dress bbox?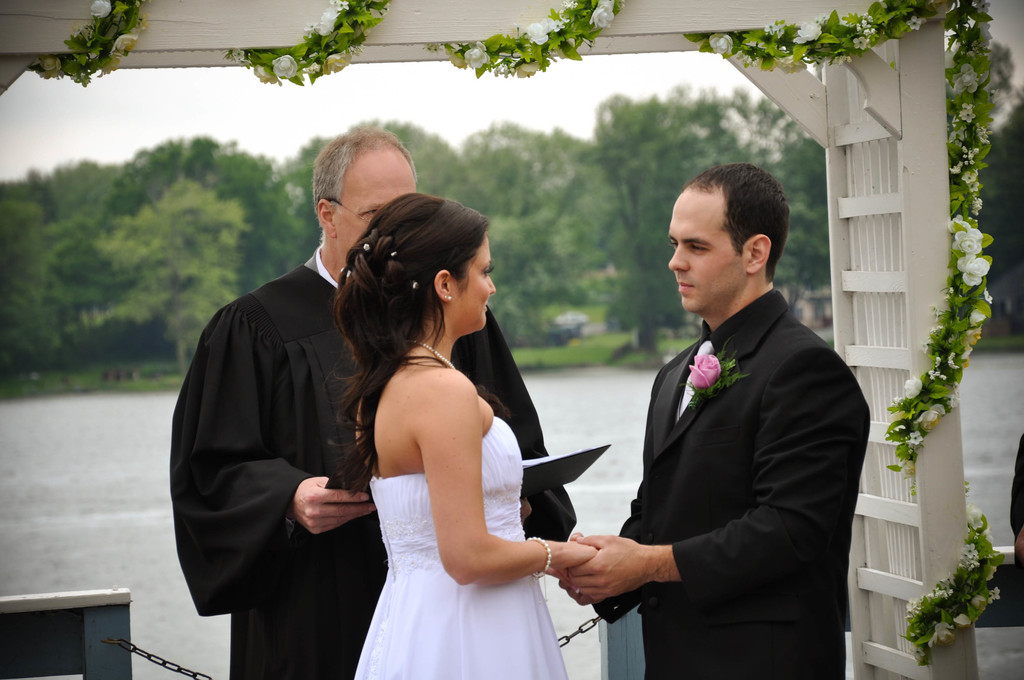
crop(337, 409, 570, 679)
